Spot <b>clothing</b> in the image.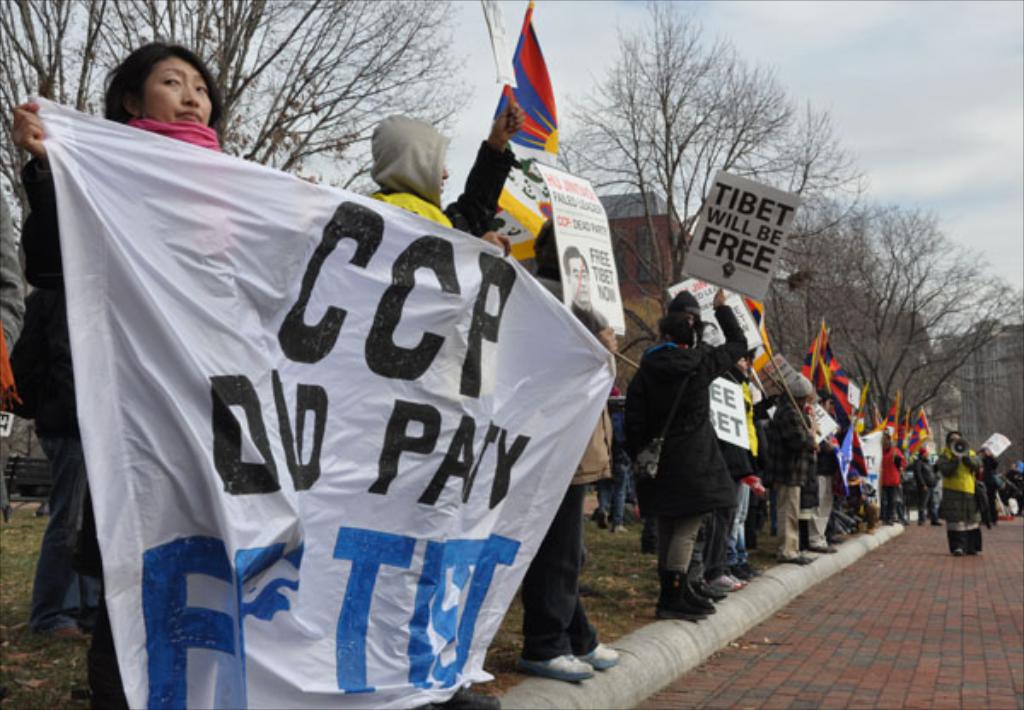
<b>clothing</b> found at (0,119,236,708).
